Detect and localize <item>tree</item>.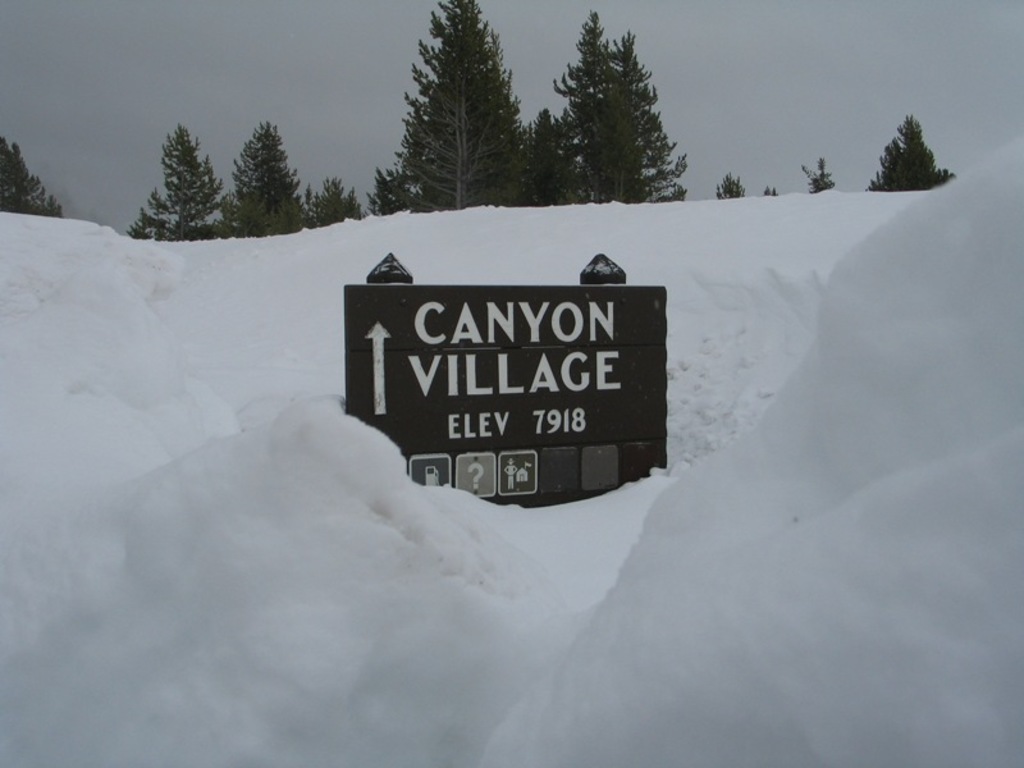
Localized at locate(218, 123, 314, 242).
